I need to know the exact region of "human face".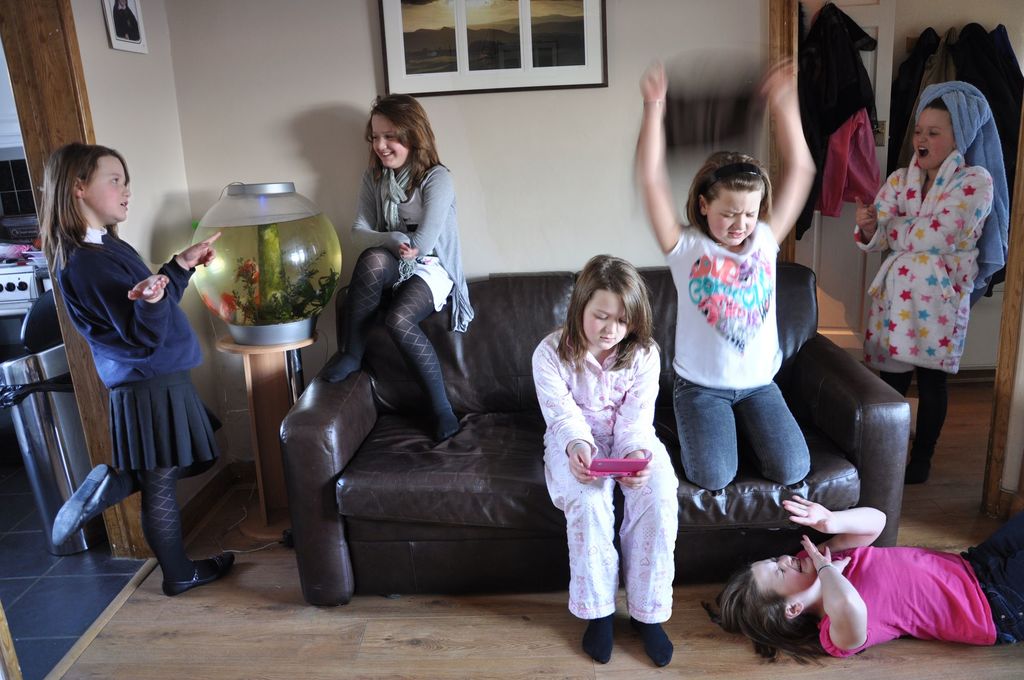
Region: rect(371, 117, 408, 169).
